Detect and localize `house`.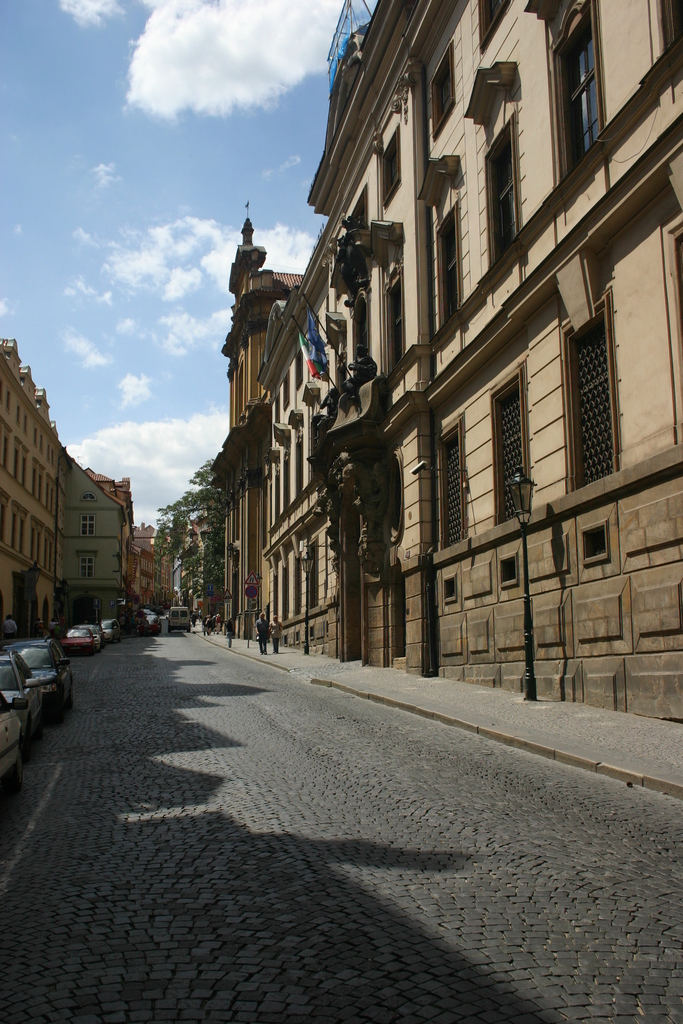
Localized at (x1=629, y1=0, x2=682, y2=717).
